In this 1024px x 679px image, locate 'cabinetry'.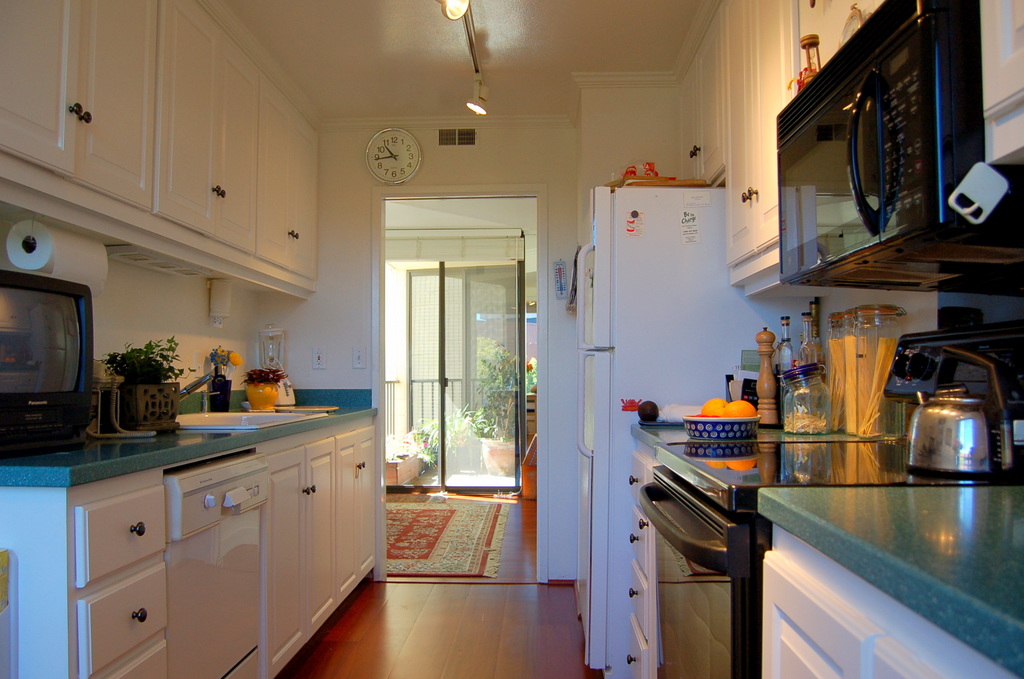
Bounding box: Rect(0, 0, 323, 301).
